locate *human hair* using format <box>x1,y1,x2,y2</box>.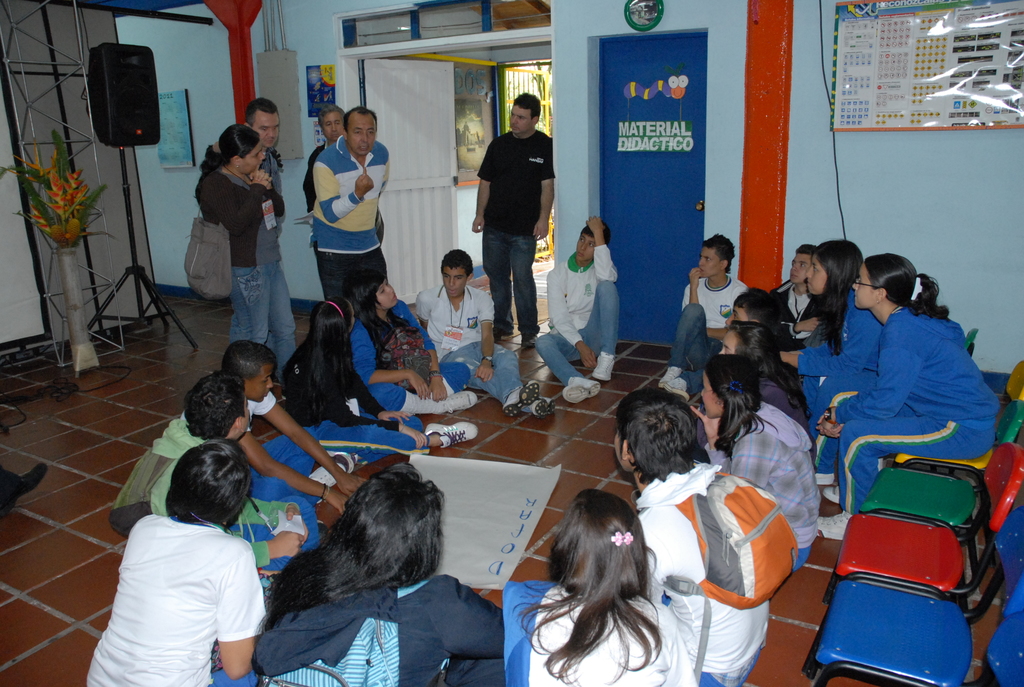
<box>193,123,260,201</box>.
